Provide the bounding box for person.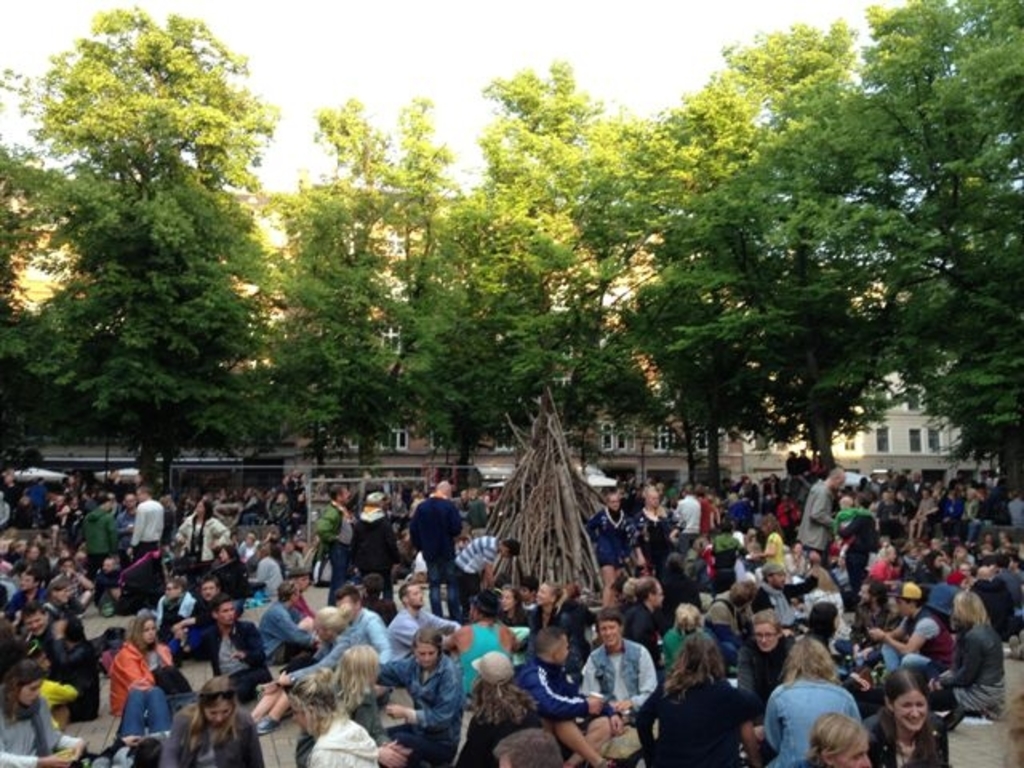
{"x1": 123, "y1": 480, "x2": 168, "y2": 566}.
